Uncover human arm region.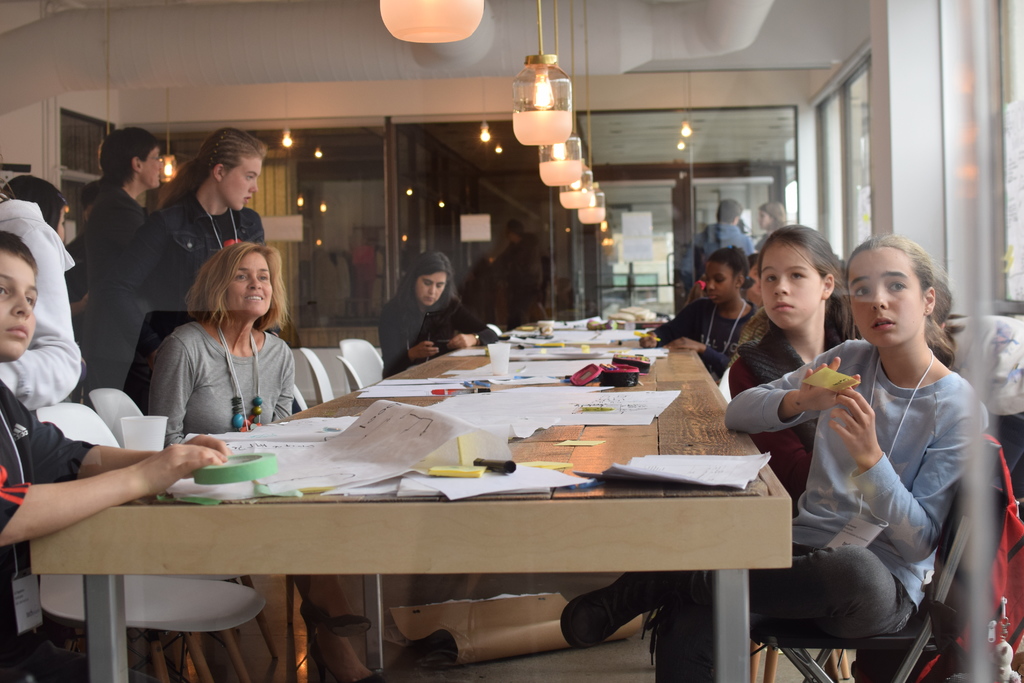
Uncovered: bbox=(15, 438, 234, 565).
